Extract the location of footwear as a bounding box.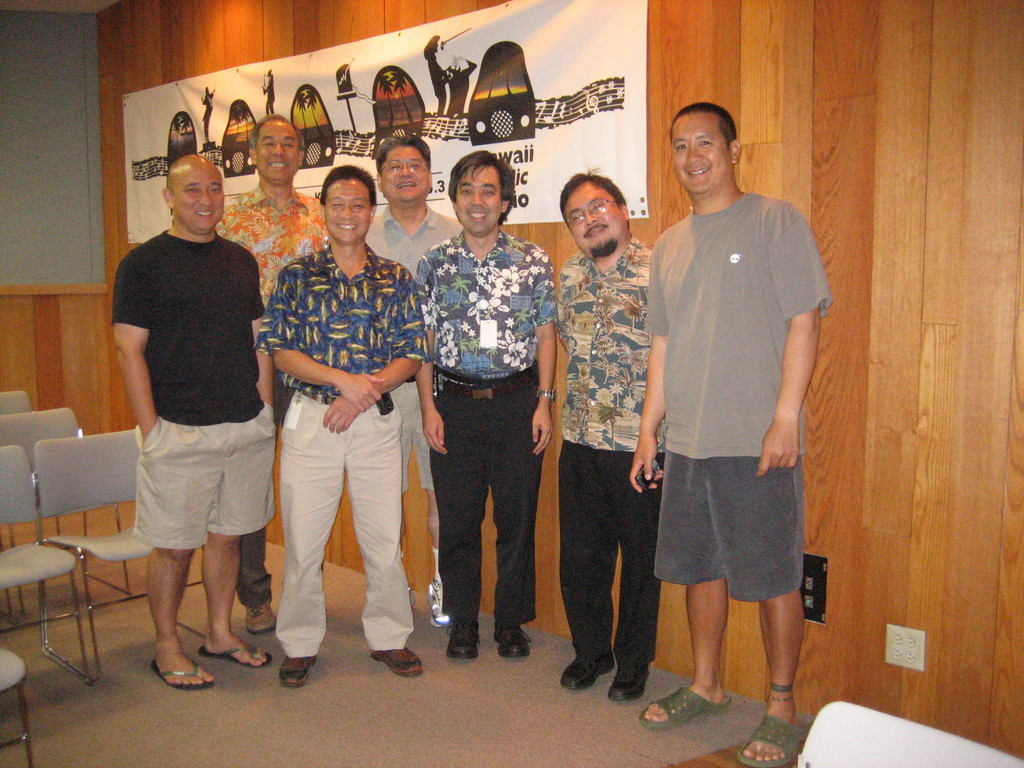
x1=636, y1=669, x2=739, y2=728.
